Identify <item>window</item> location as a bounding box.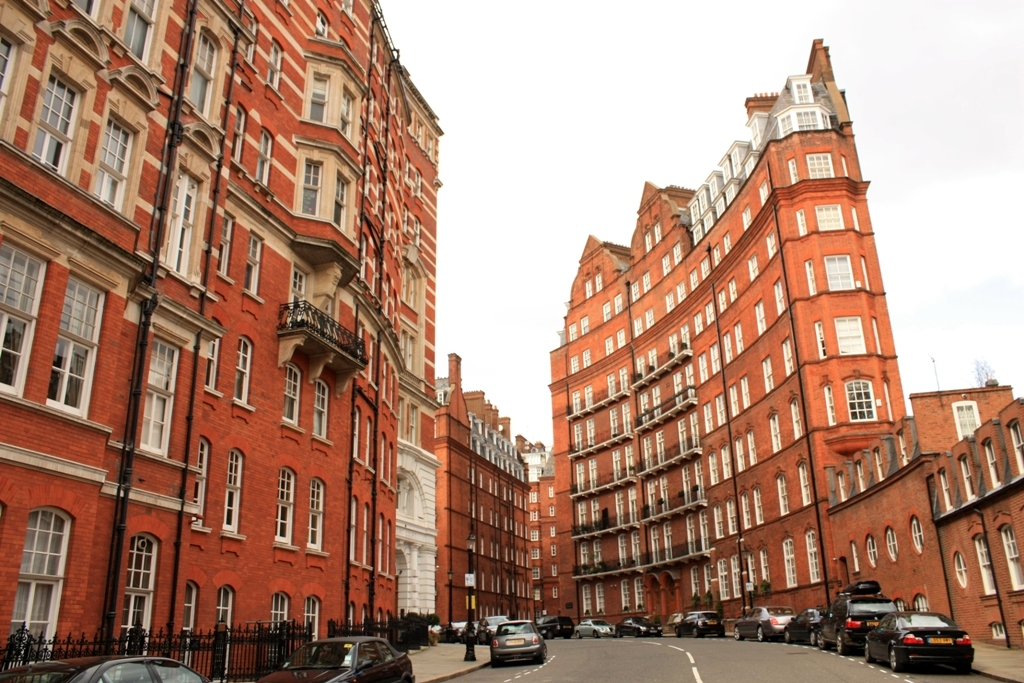
[313,10,329,37].
